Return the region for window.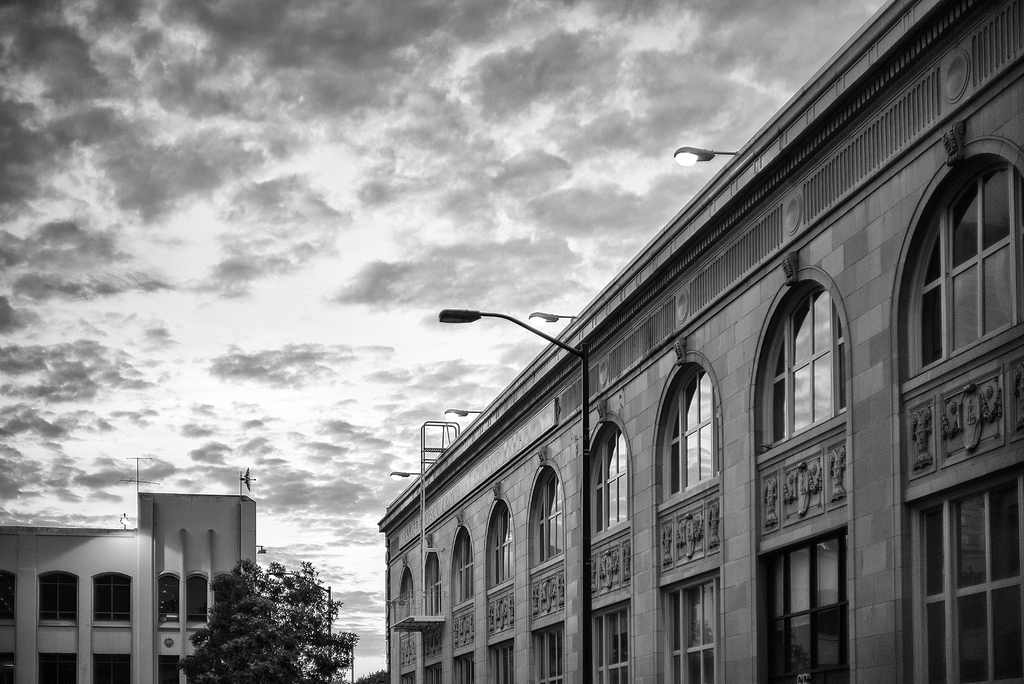
{"left": 159, "top": 575, "right": 178, "bottom": 620}.
